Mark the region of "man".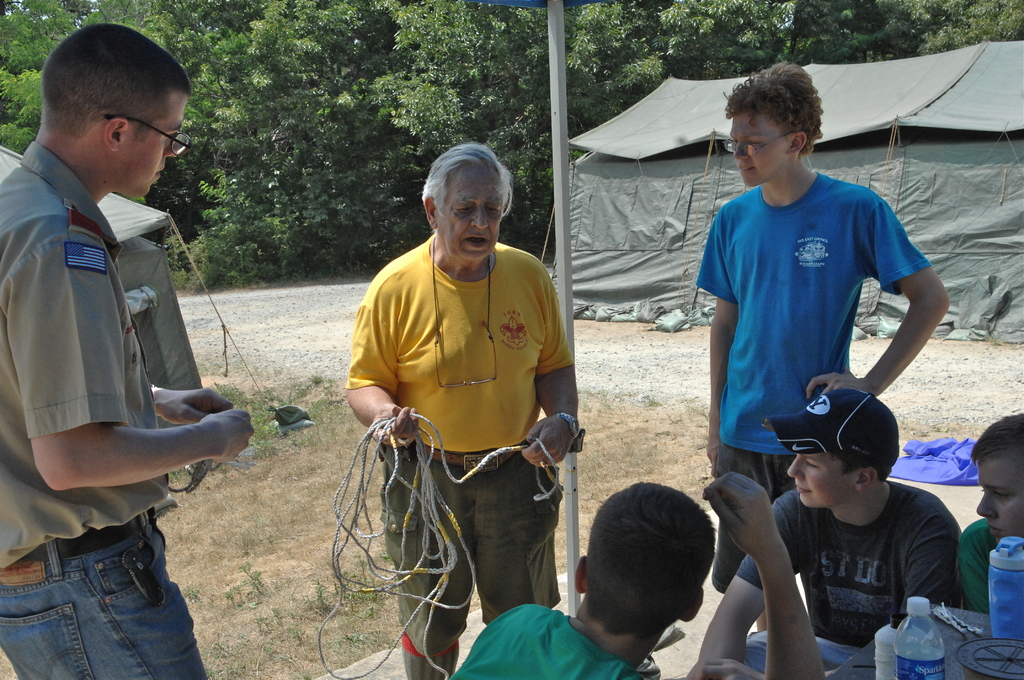
Region: 0:21:255:679.
